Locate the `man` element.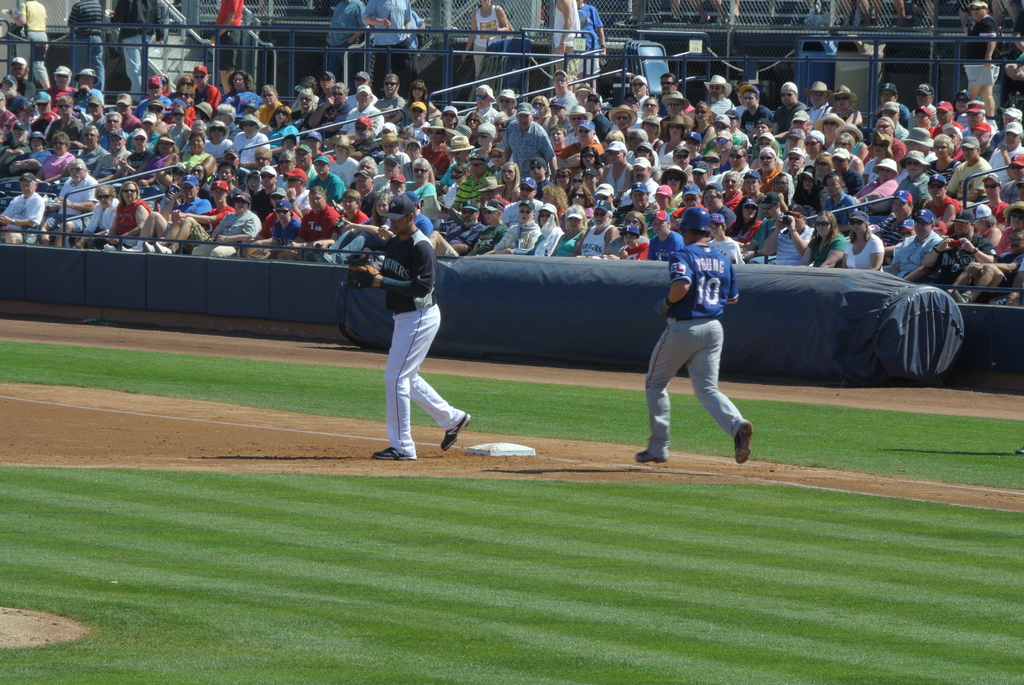
Element bbox: bbox=(294, 141, 314, 185).
